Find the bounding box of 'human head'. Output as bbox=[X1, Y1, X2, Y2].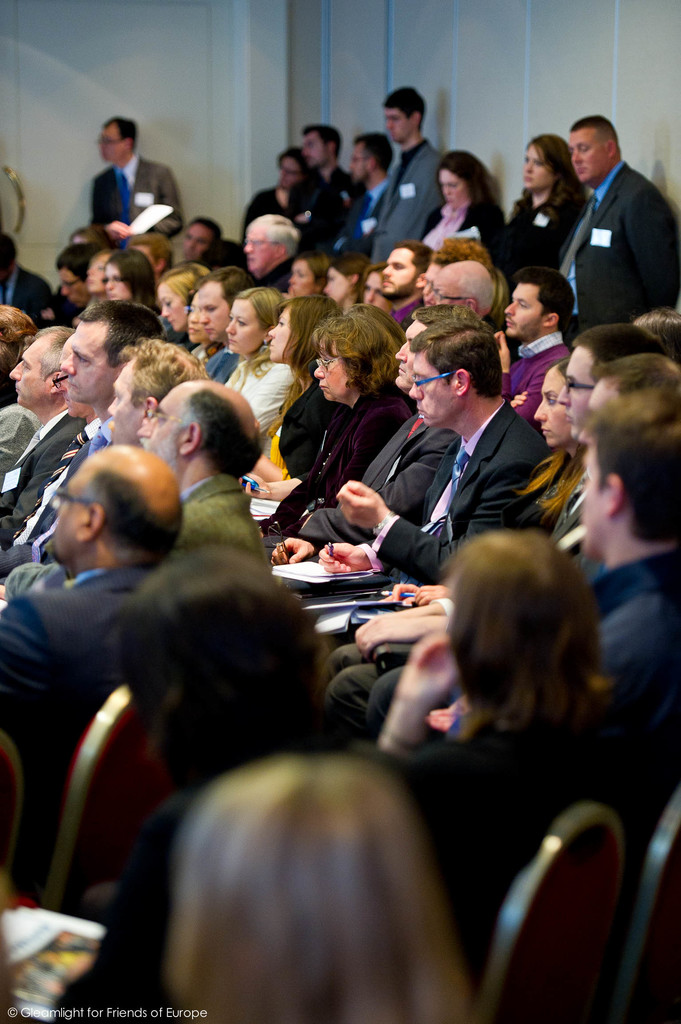
bbox=[13, 328, 77, 410].
